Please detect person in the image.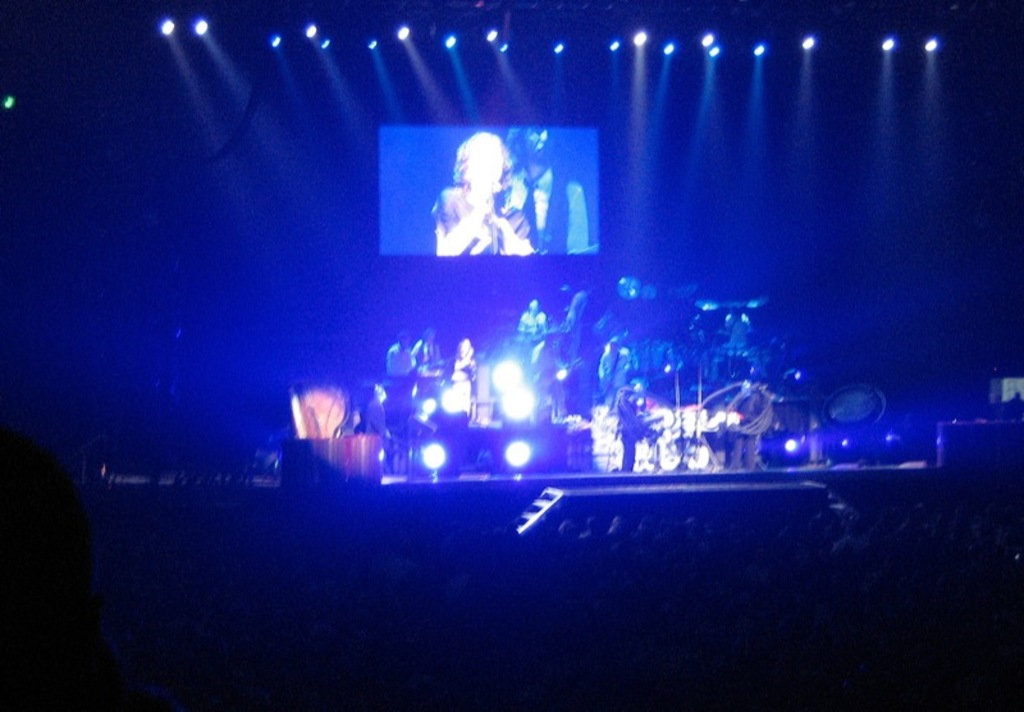
[x1=433, y1=129, x2=529, y2=255].
